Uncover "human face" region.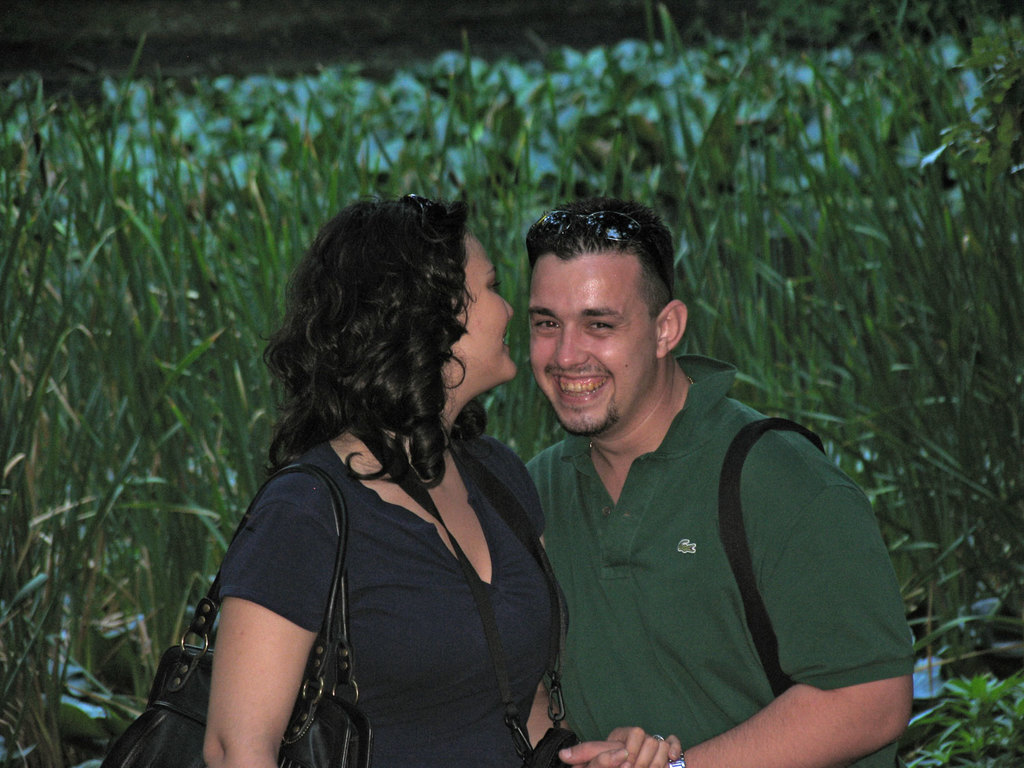
Uncovered: bbox(459, 230, 517, 372).
